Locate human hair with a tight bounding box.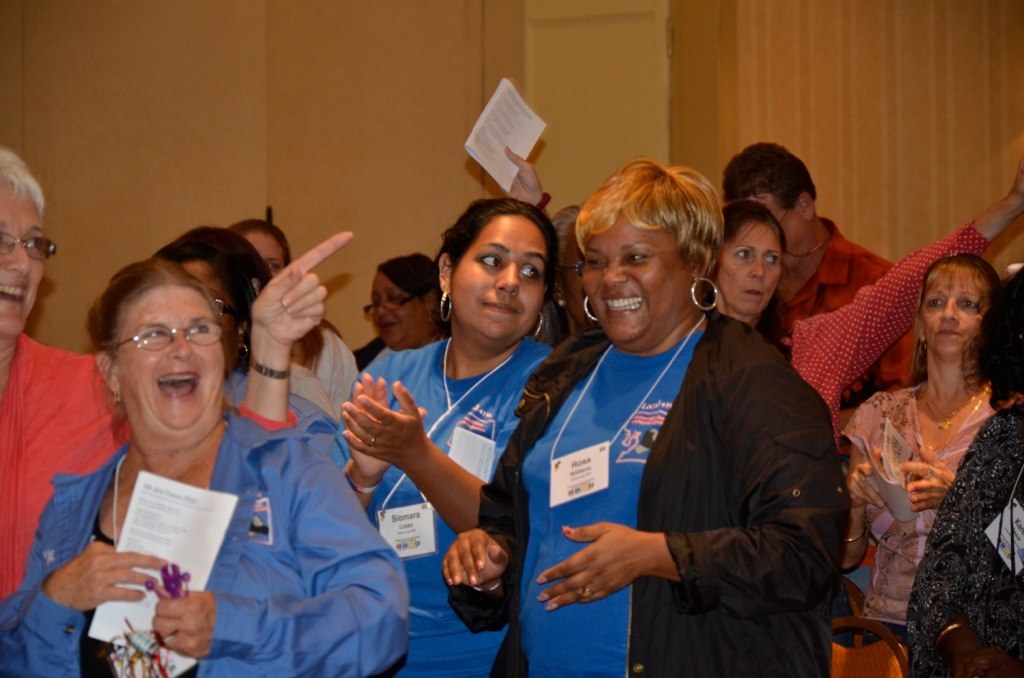
232/218/344/374.
